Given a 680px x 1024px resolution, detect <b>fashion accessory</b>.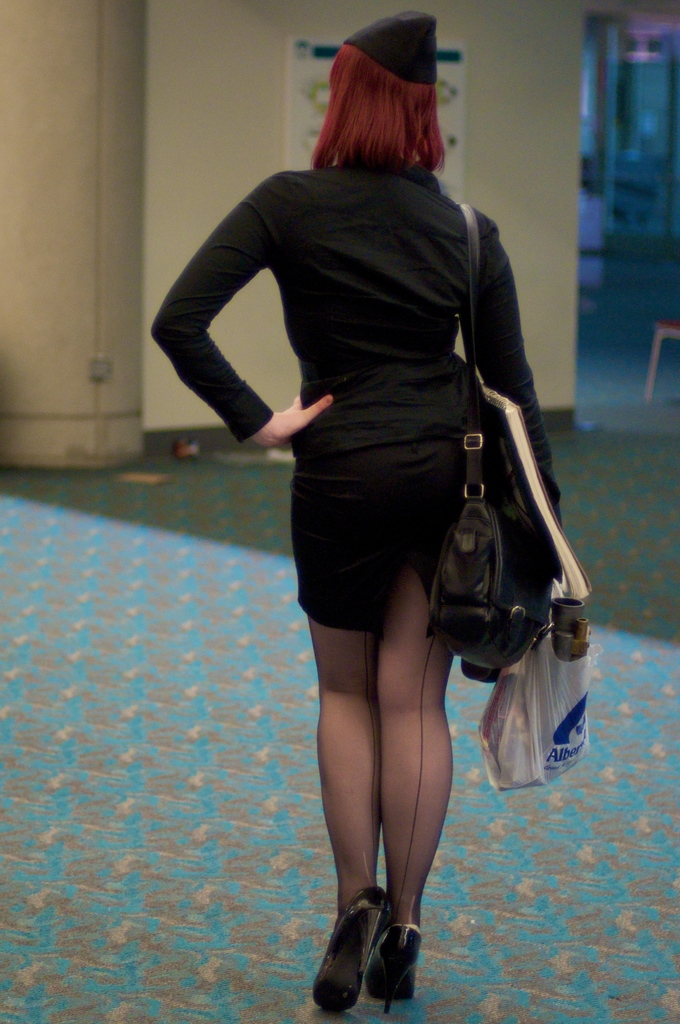
[left=343, top=12, right=438, bottom=85].
